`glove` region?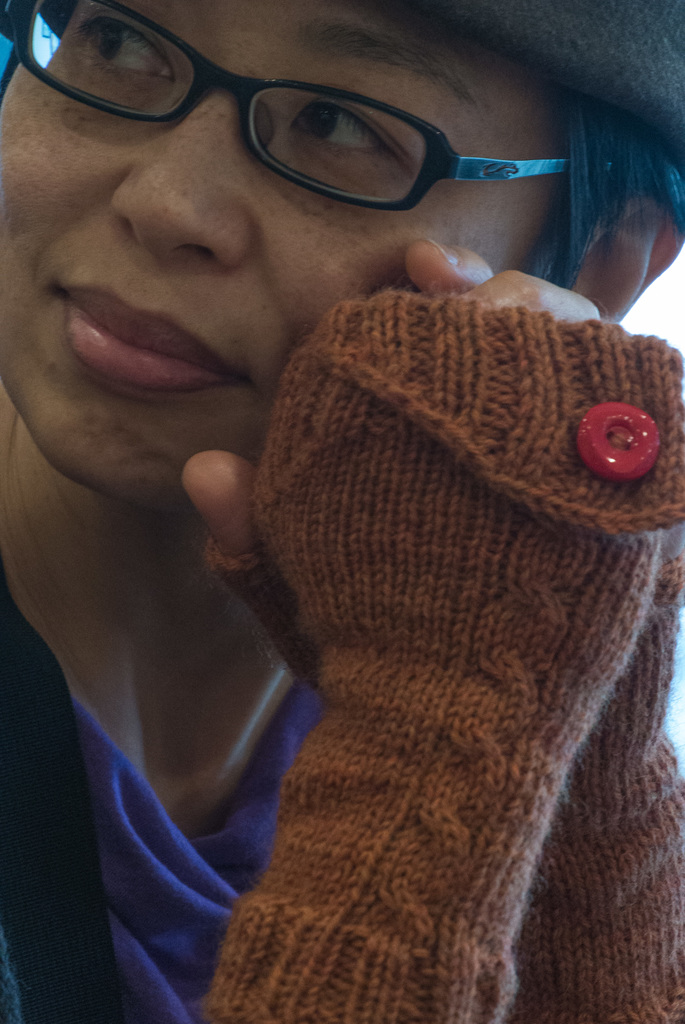
bbox(198, 290, 684, 1023)
